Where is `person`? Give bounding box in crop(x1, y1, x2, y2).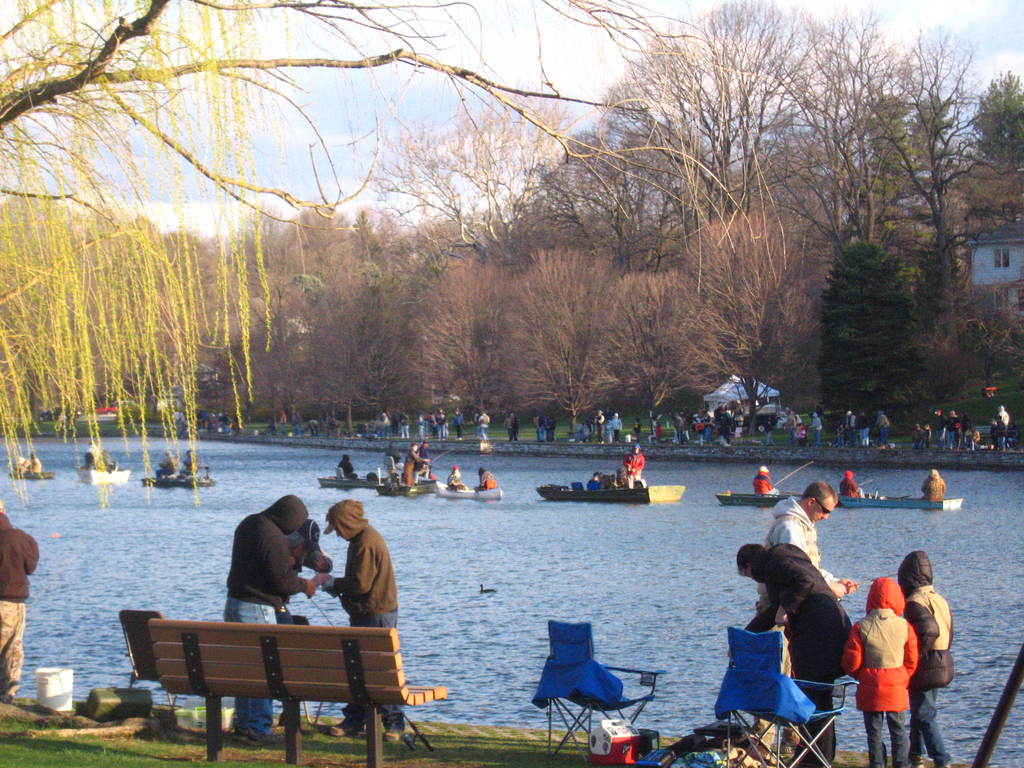
crop(752, 463, 780, 495).
